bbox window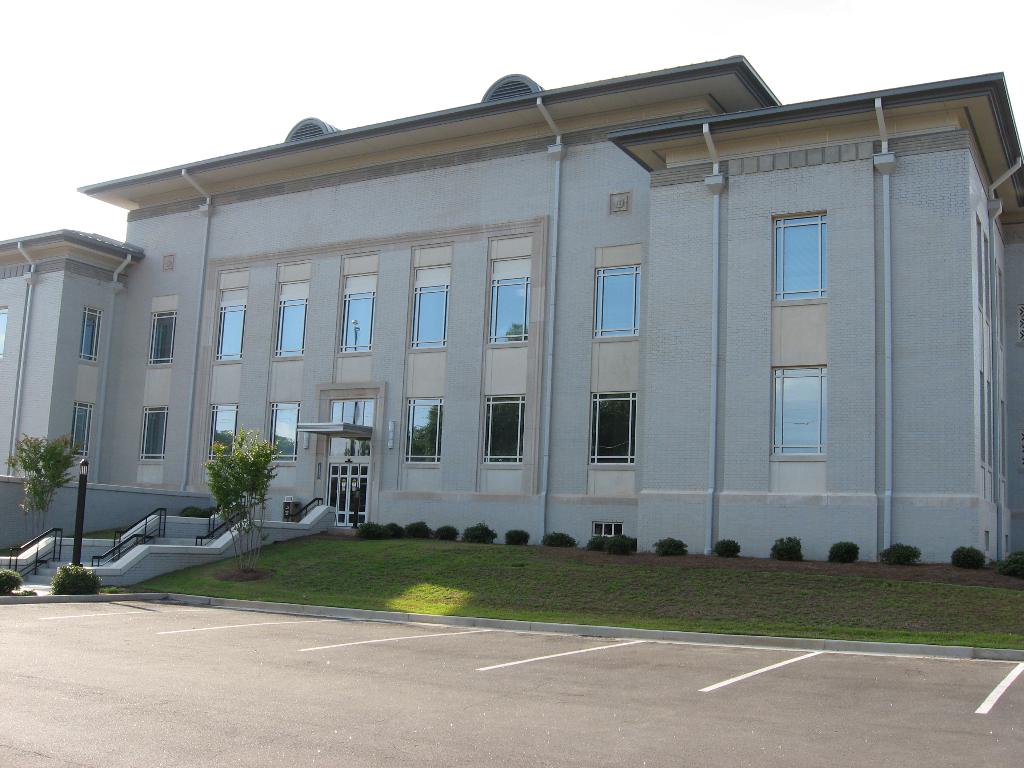
locate(72, 399, 92, 455)
